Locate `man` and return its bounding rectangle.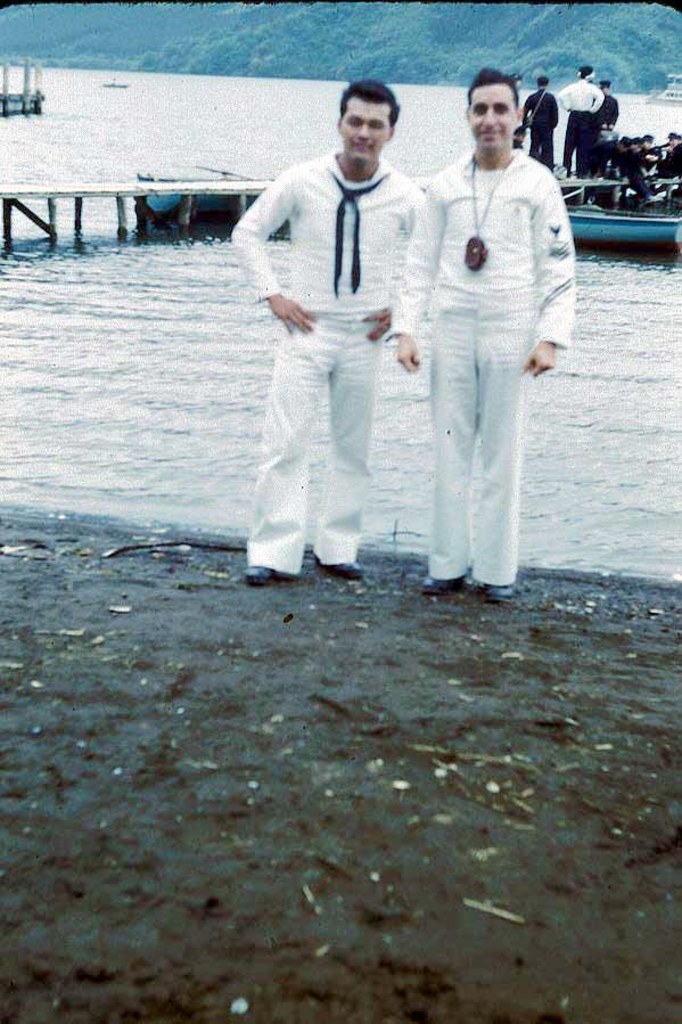
387 64 566 593.
